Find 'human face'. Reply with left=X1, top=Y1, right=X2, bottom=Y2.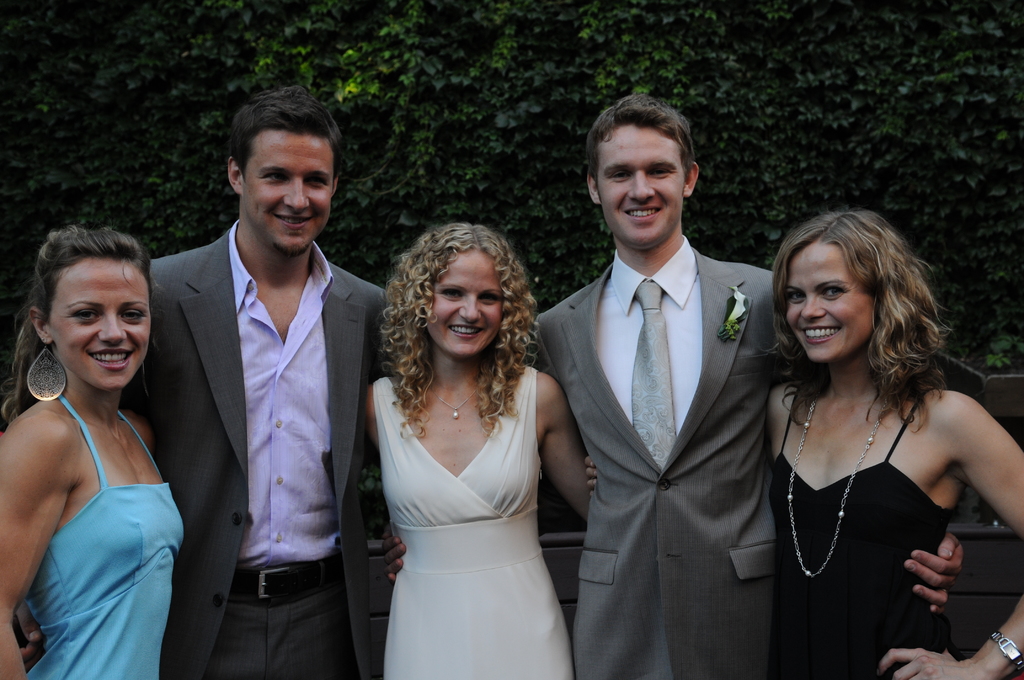
left=52, top=257, right=150, bottom=393.
